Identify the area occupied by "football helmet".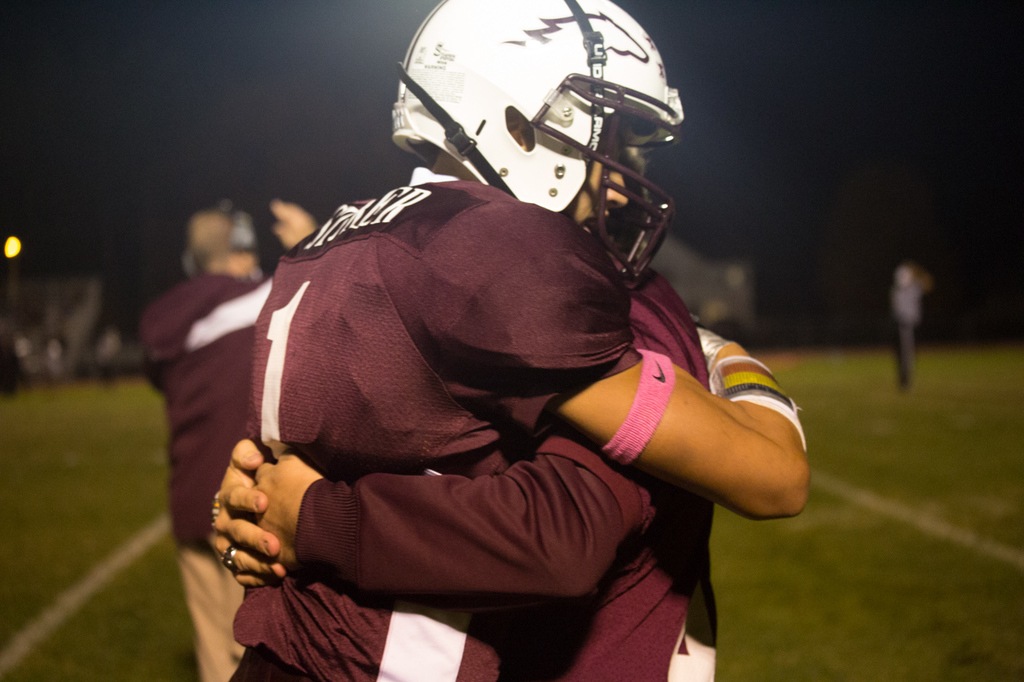
Area: left=373, top=2, right=697, bottom=247.
